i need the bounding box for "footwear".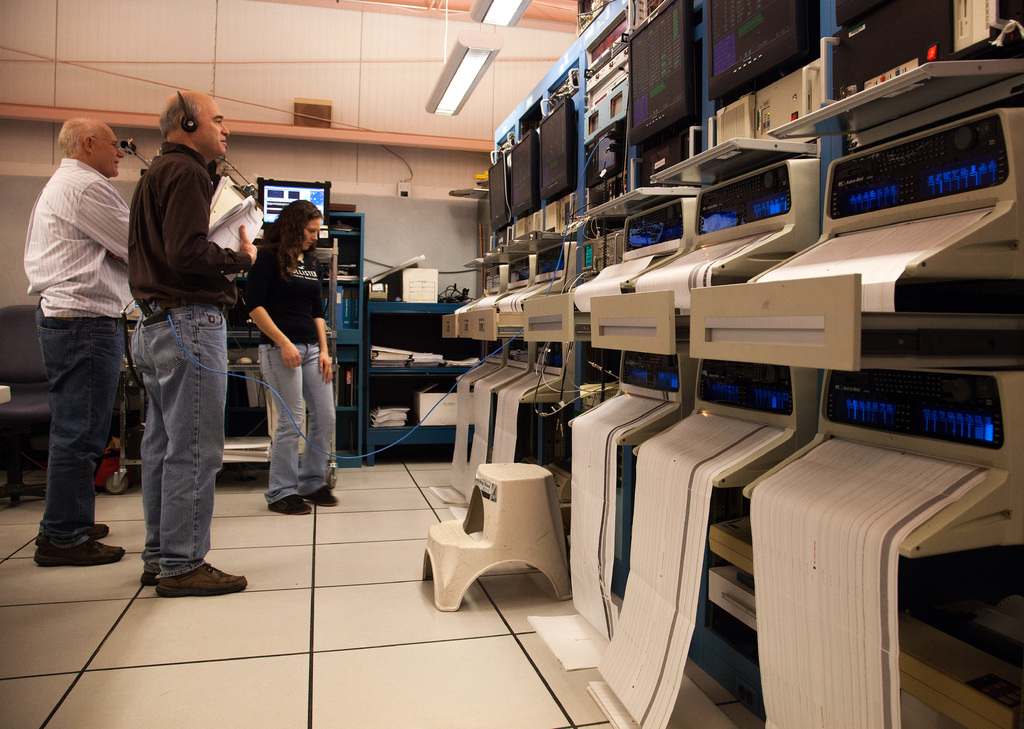
Here it is: [x1=156, y1=556, x2=256, y2=601].
